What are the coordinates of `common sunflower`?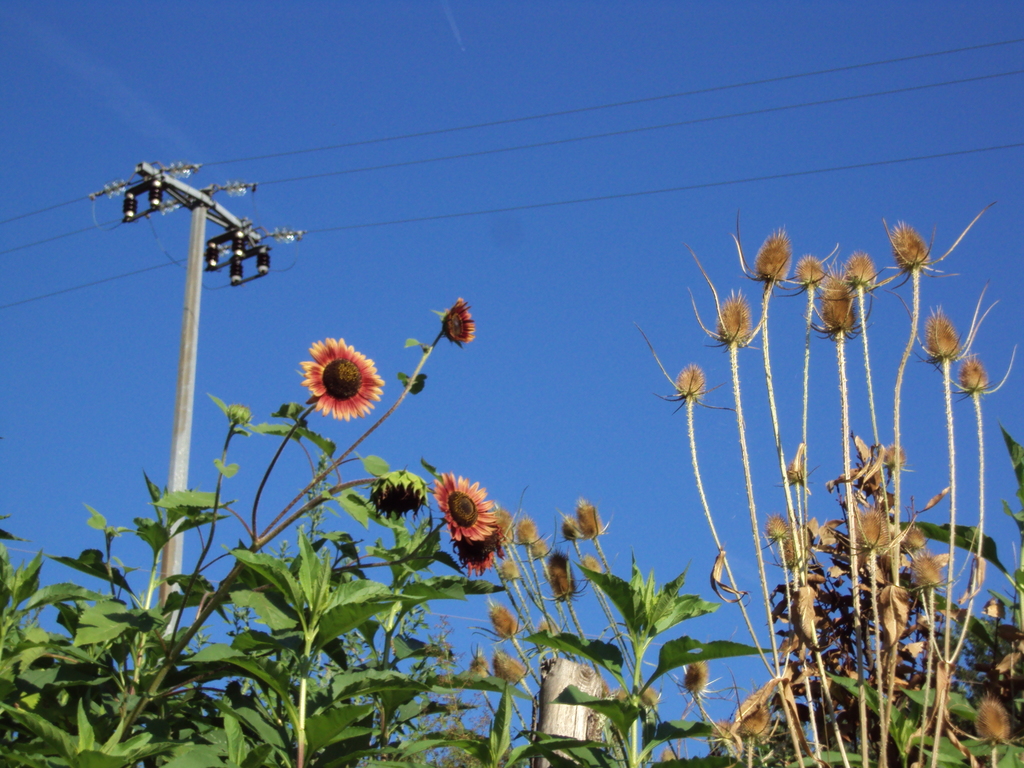
select_region(300, 335, 383, 410).
